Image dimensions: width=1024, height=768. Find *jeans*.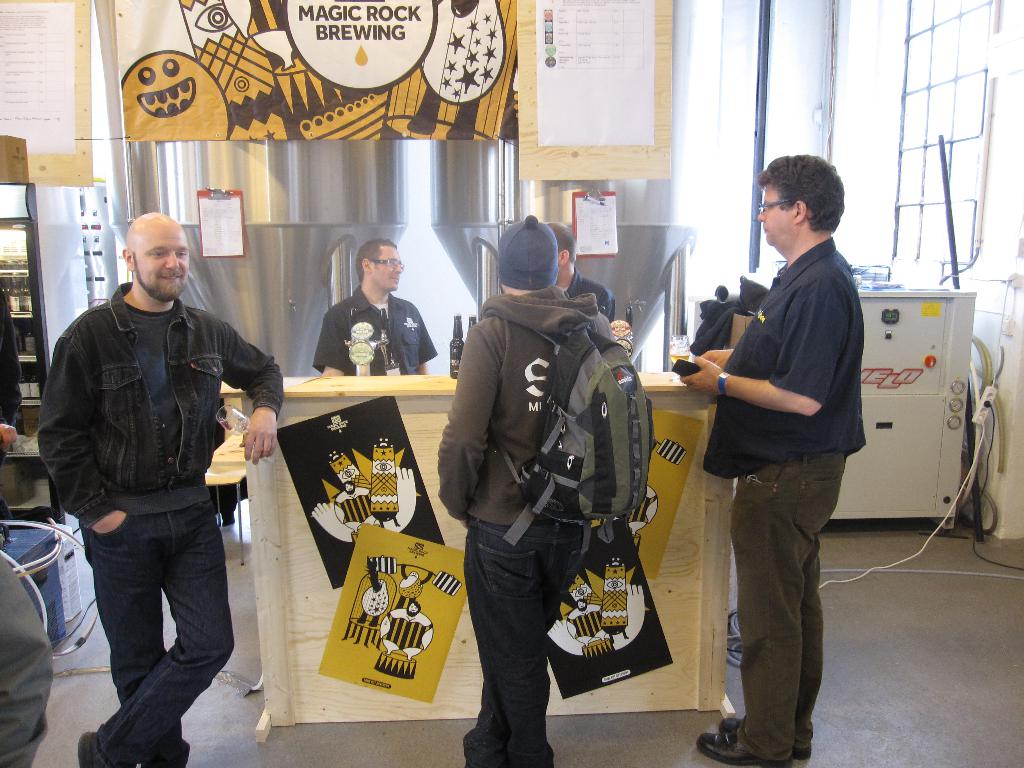
(726,450,844,762).
